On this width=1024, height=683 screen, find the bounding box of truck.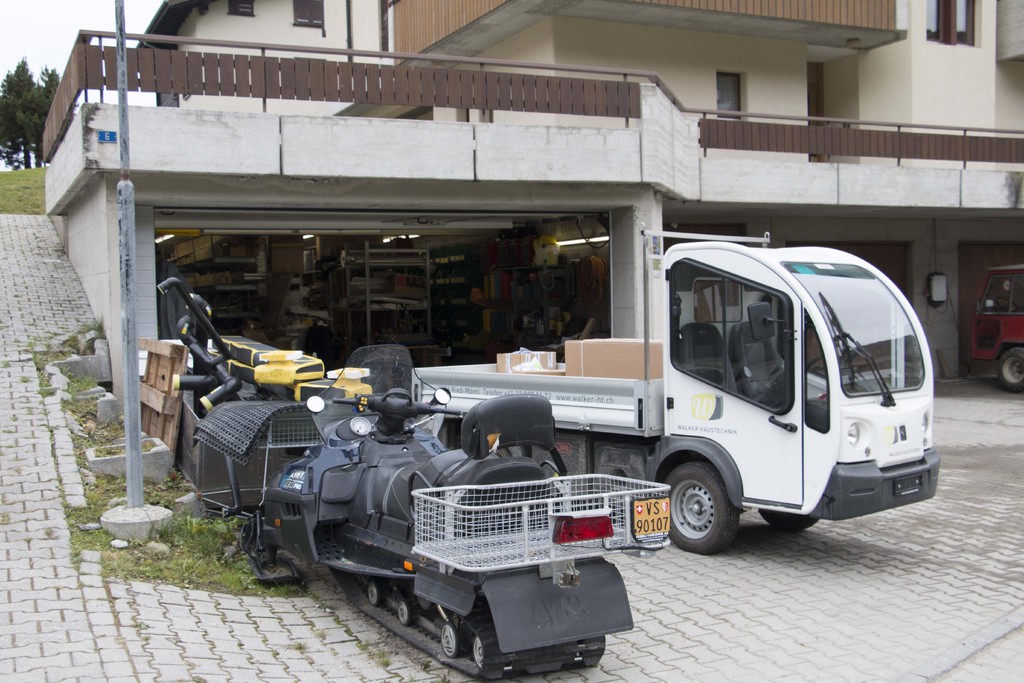
Bounding box: bbox=(413, 238, 944, 561).
